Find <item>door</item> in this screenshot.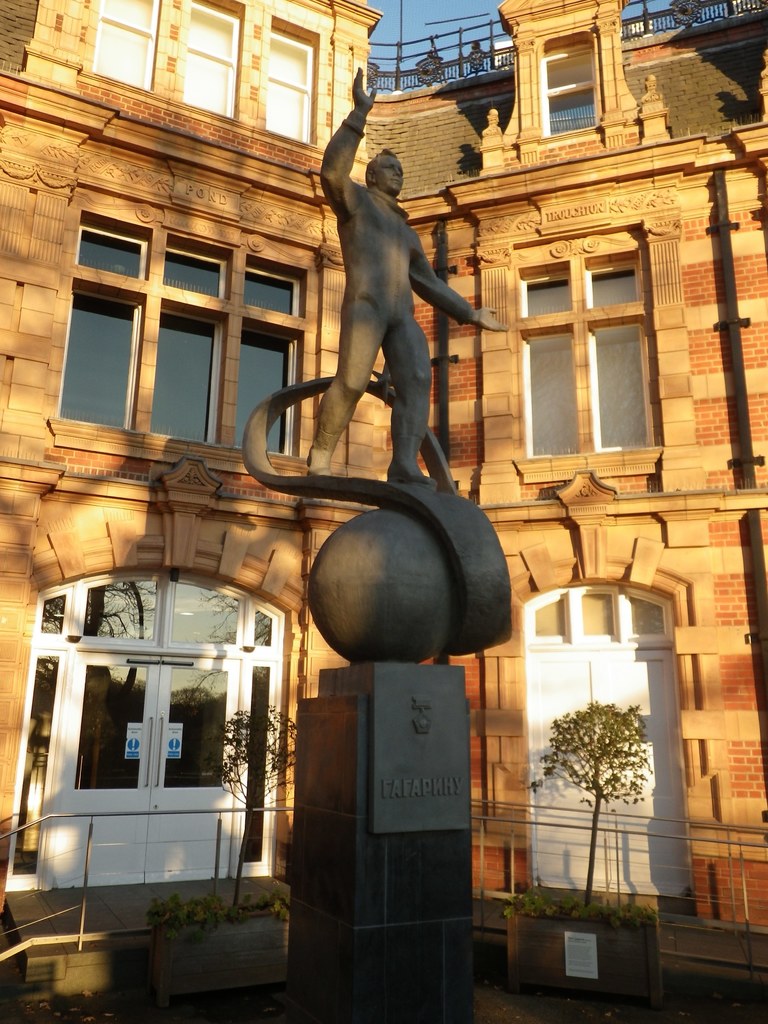
The bounding box for <item>door</item> is {"left": 40, "top": 650, "right": 251, "bottom": 893}.
